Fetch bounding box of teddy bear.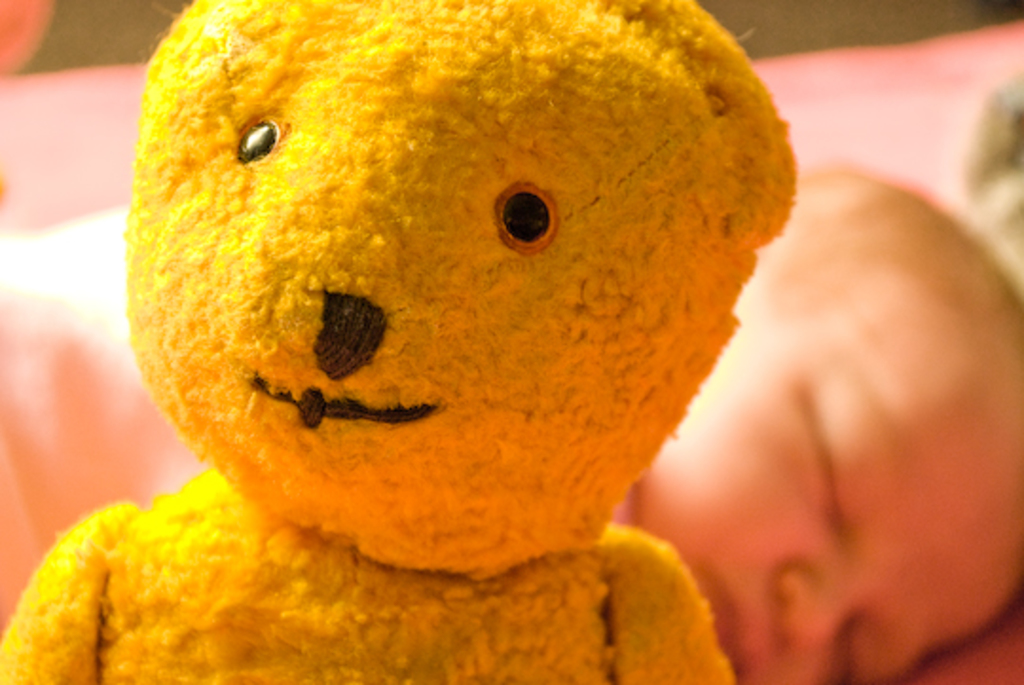
Bbox: l=0, t=4, r=796, b=683.
